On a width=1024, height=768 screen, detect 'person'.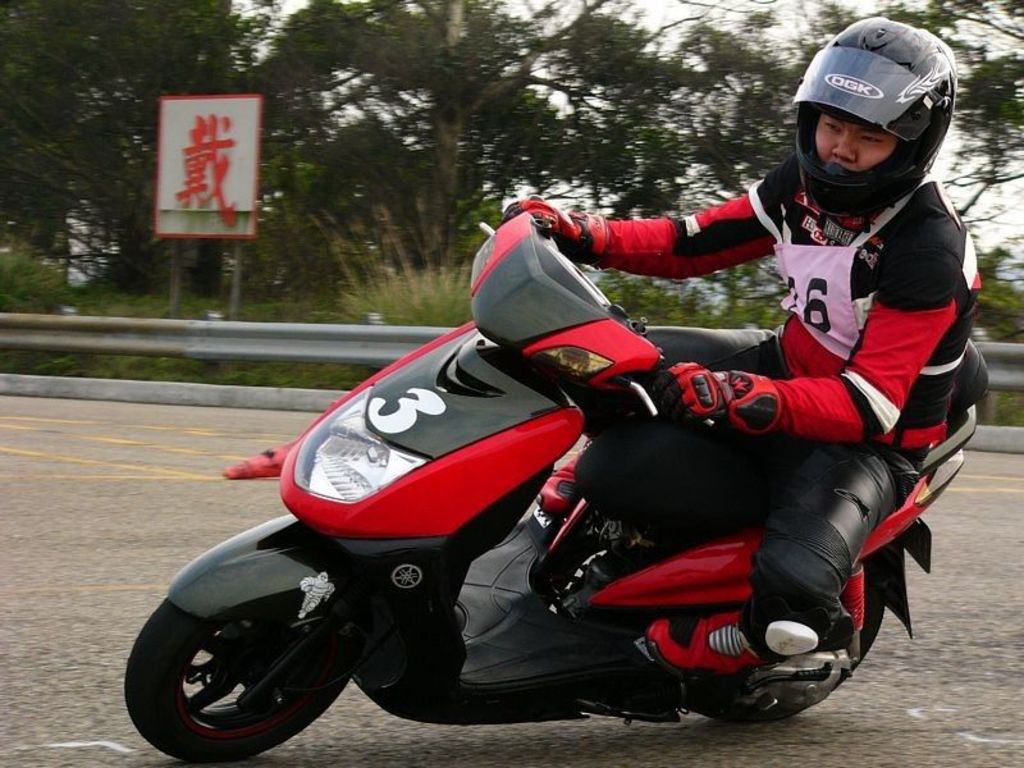
BBox(498, 12, 987, 685).
